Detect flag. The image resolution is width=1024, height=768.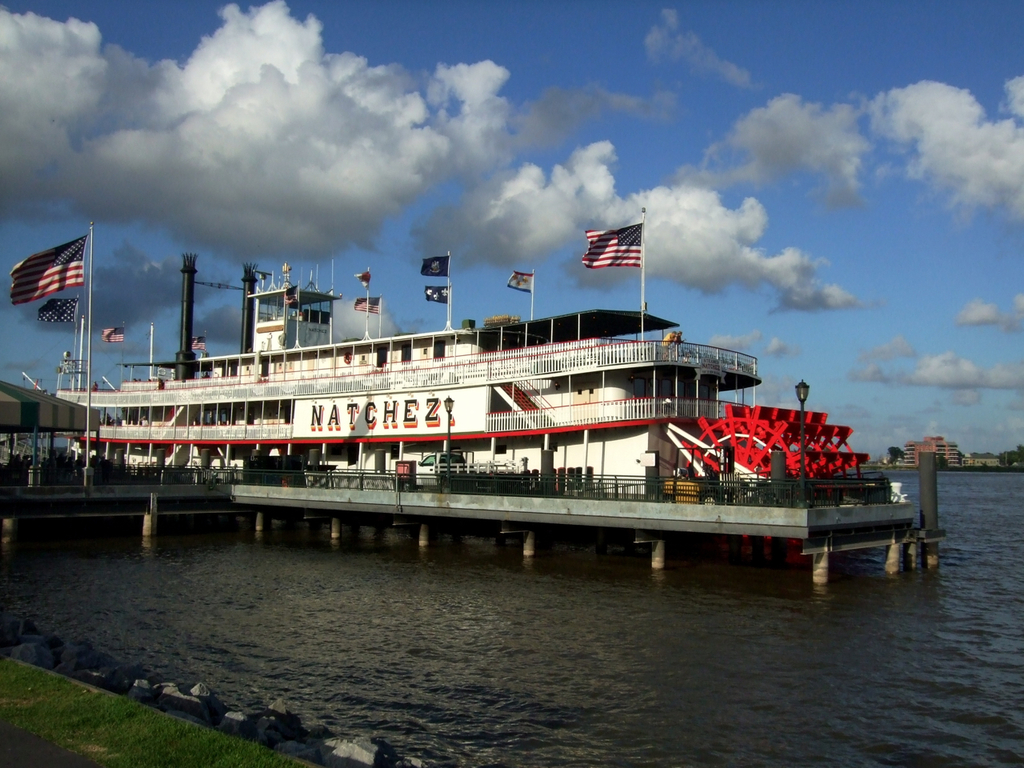
[422,288,452,304].
